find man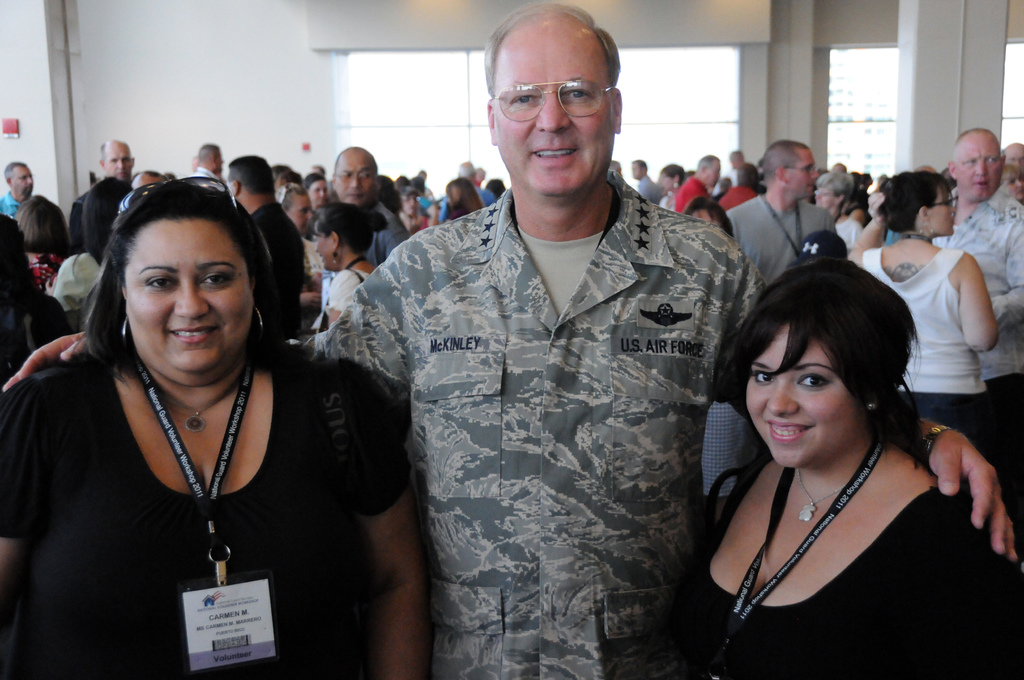
x1=634, y1=158, x2=661, y2=213
